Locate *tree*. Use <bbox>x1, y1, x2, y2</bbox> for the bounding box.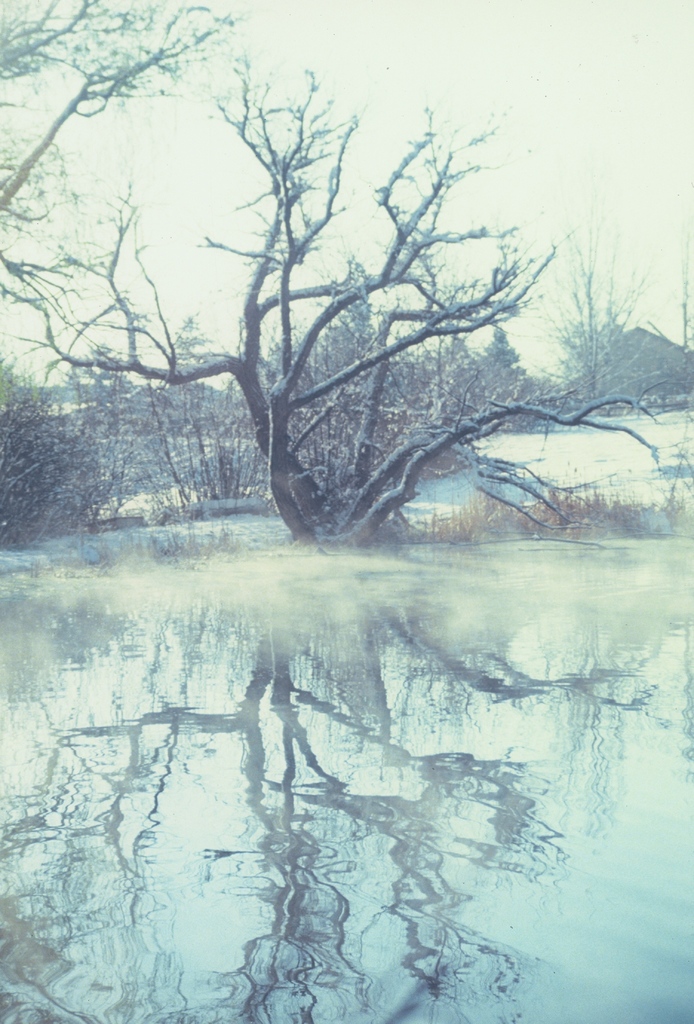
<bbox>0, 0, 248, 211</bbox>.
